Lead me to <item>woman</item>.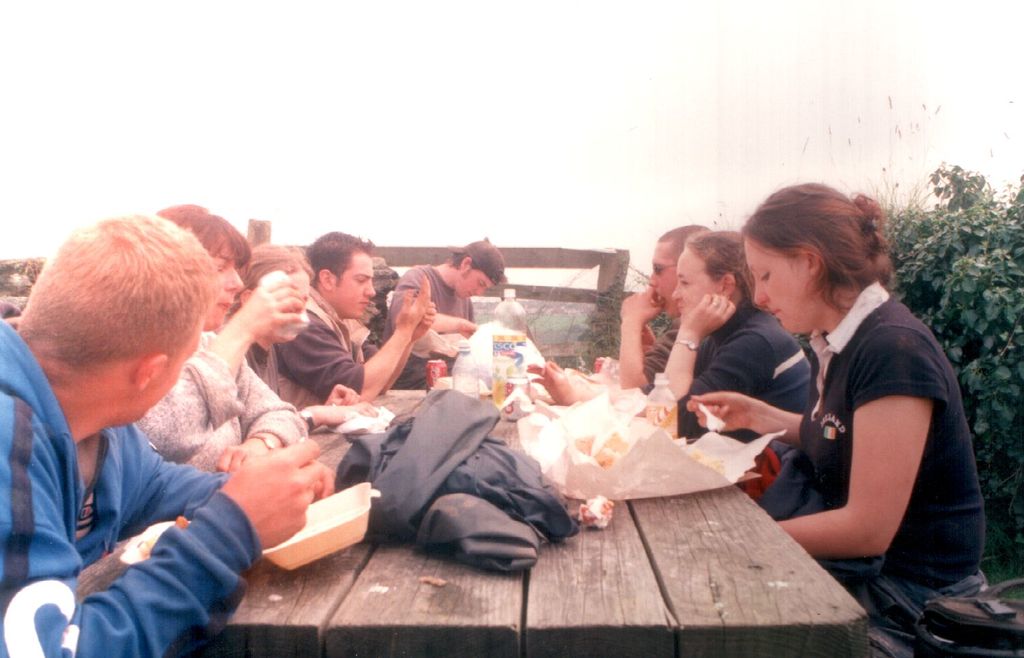
Lead to rect(152, 203, 310, 473).
